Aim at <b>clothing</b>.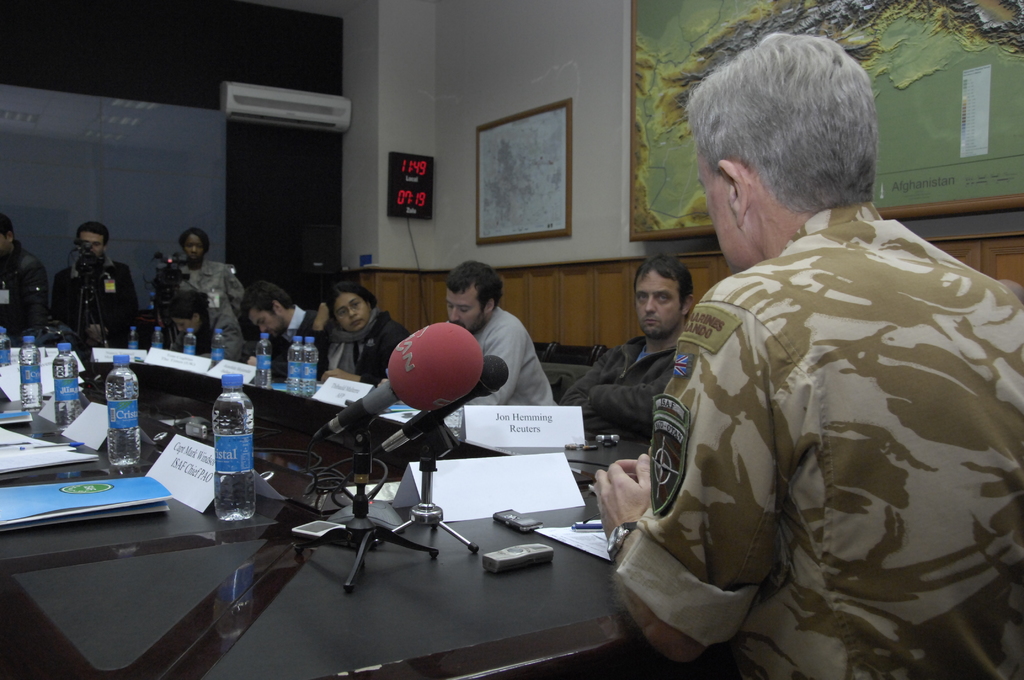
Aimed at 317 302 412 391.
